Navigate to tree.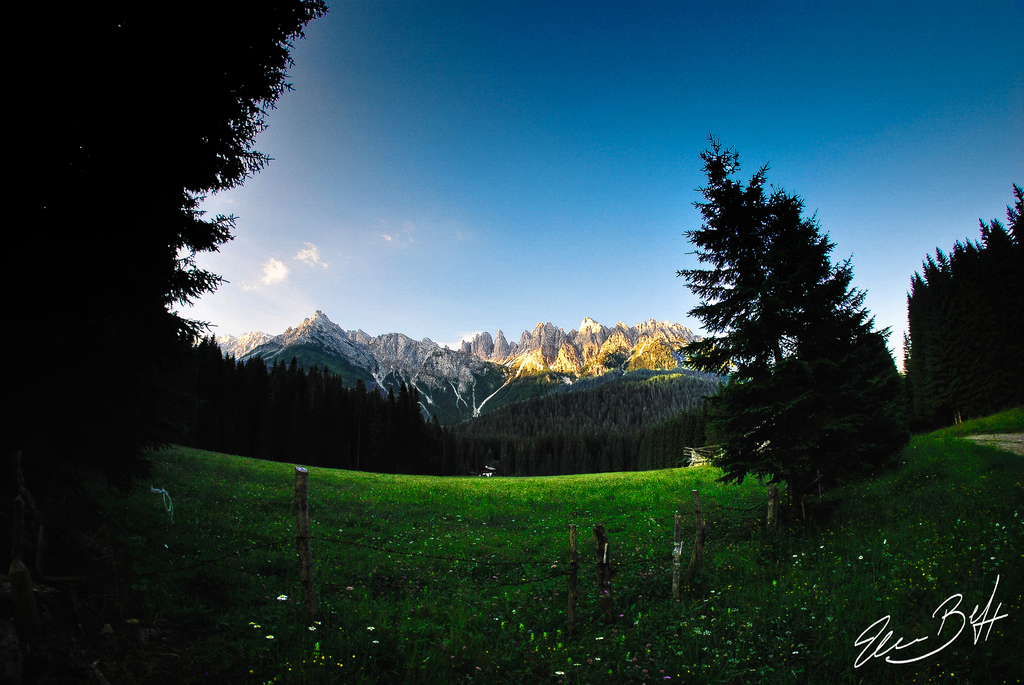
Navigation target: pyautogui.locateOnScreen(671, 142, 908, 542).
